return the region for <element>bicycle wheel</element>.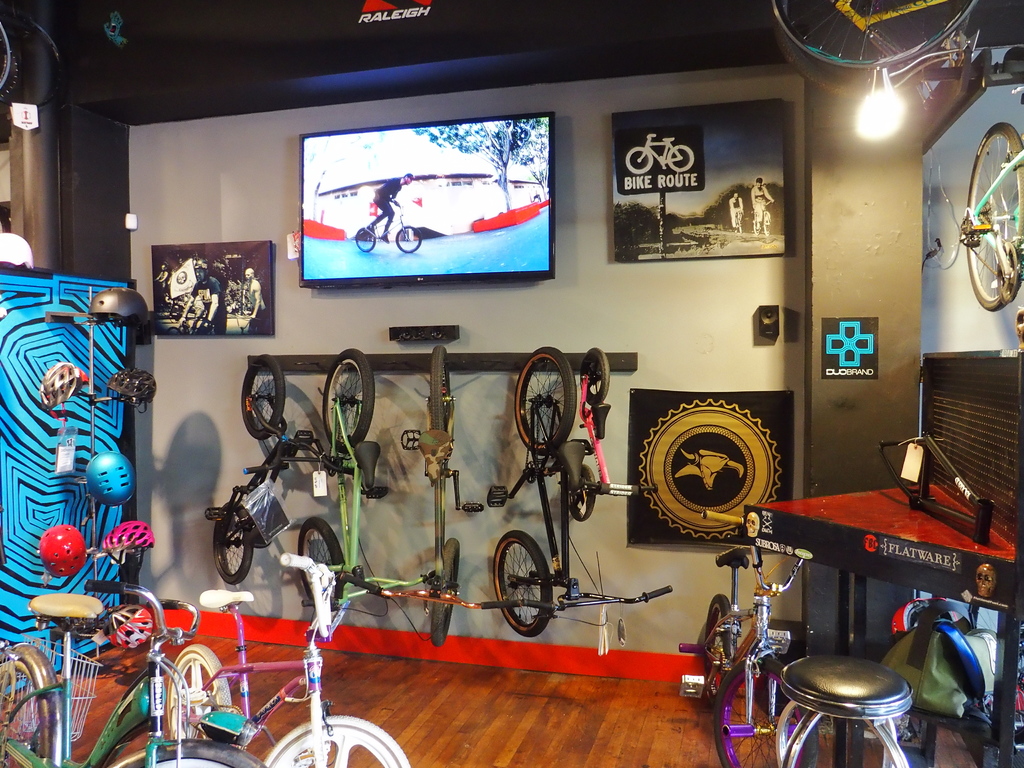
[left=298, top=516, right=346, bottom=610].
